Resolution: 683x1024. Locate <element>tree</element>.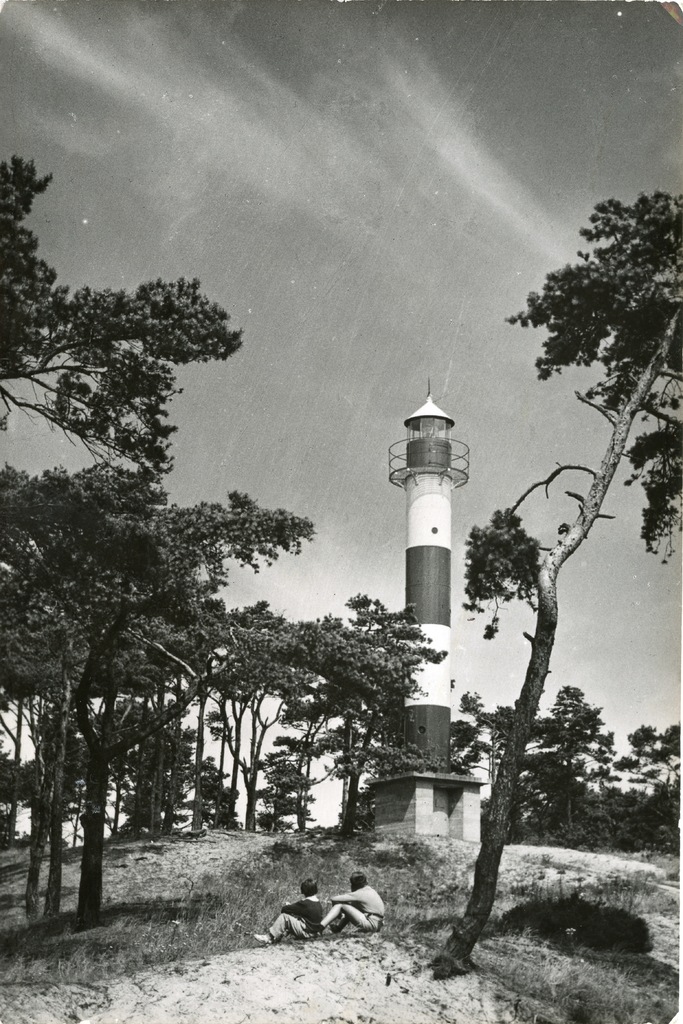
x1=81, y1=691, x2=207, y2=850.
